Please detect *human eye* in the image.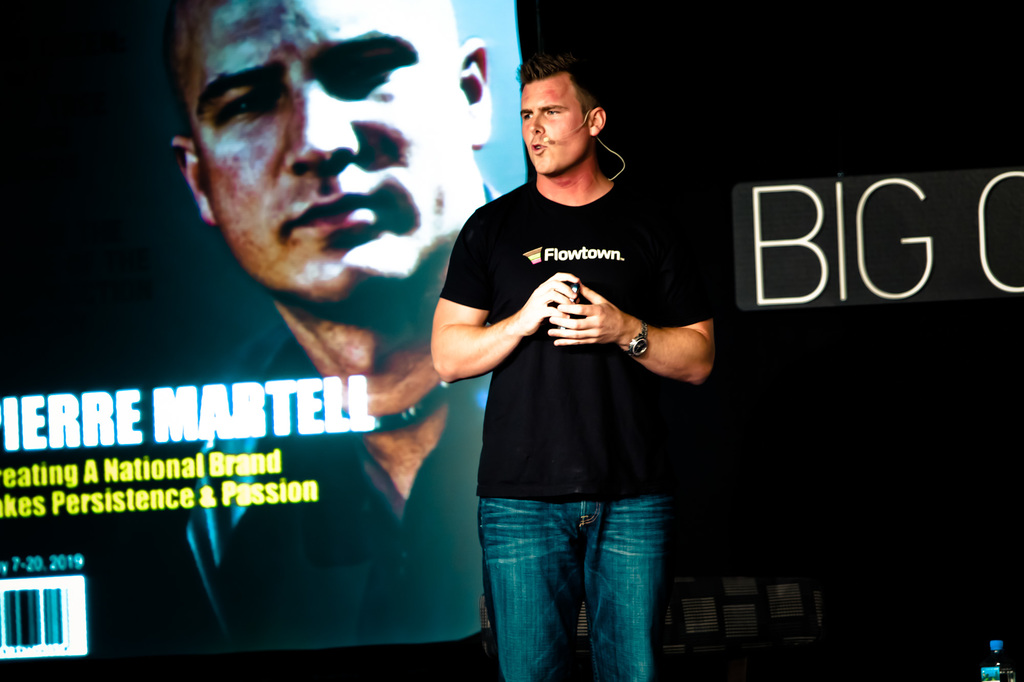
<bbox>214, 91, 282, 130</bbox>.
